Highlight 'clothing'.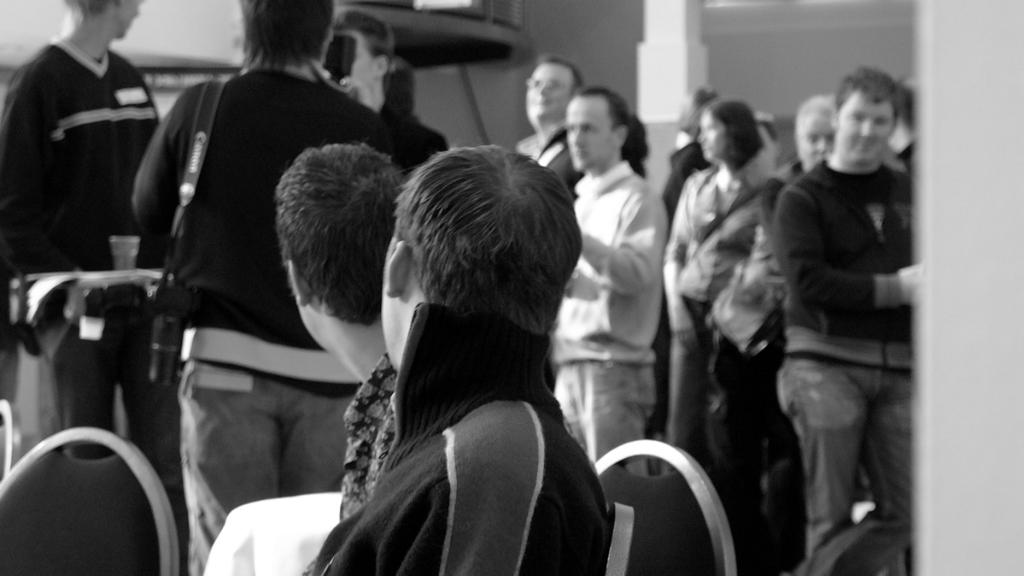
Highlighted region: bbox(778, 144, 922, 525).
